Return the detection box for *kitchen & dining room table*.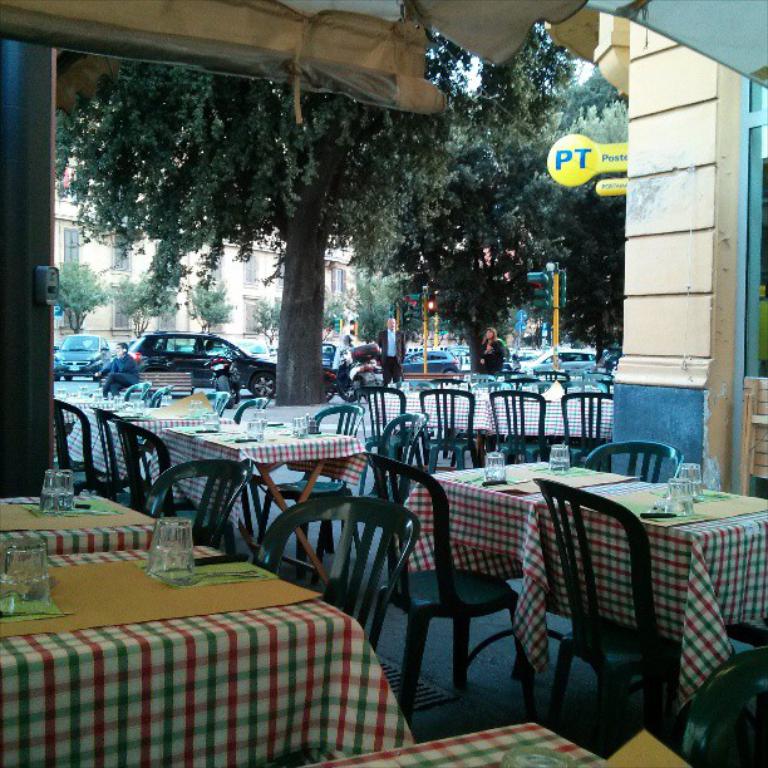
<region>0, 469, 464, 758</region>.
